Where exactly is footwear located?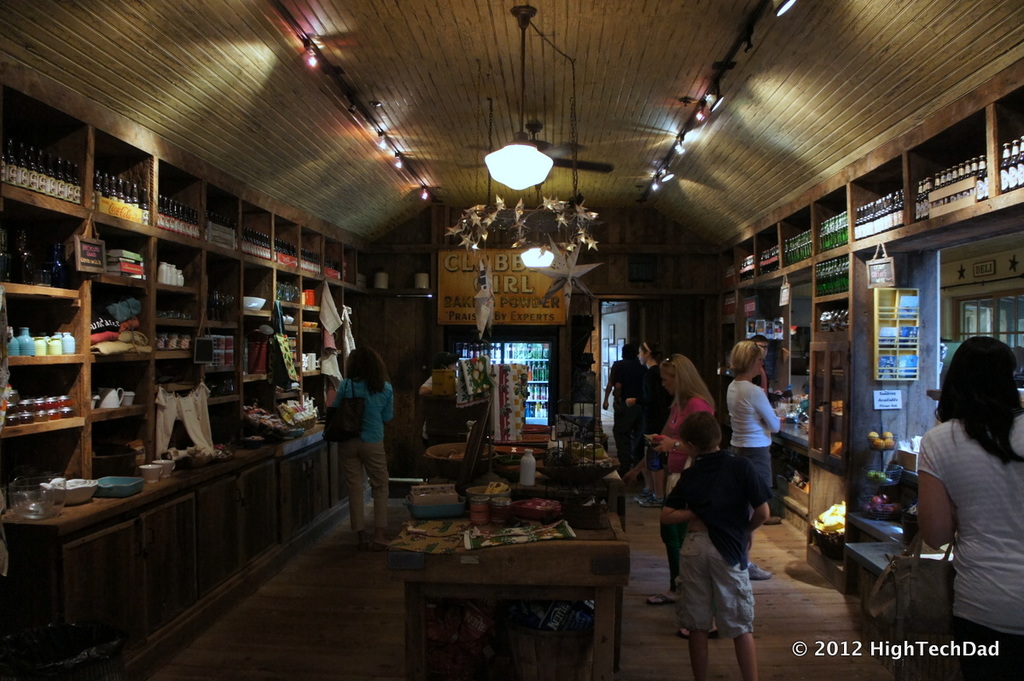
Its bounding box is [649, 586, 678, 607].
